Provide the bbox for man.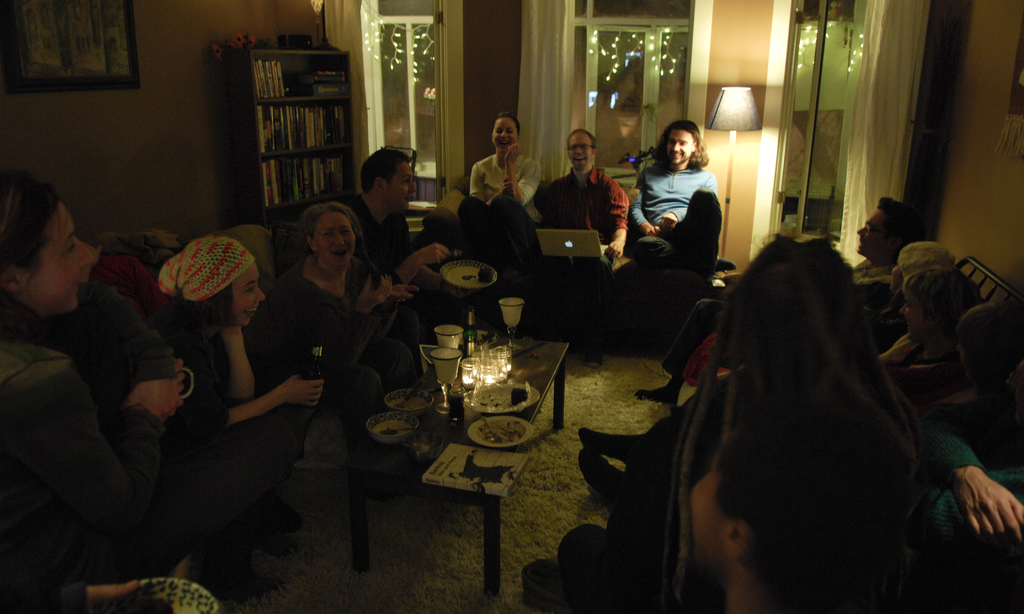
538 126 632 367.
